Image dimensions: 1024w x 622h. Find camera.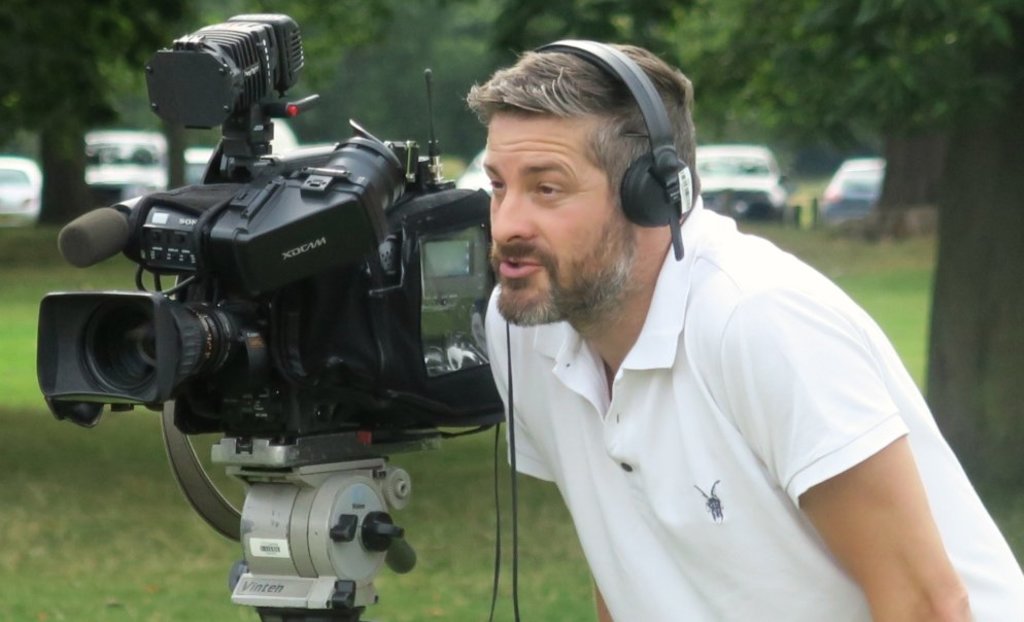
[x1=37, y1=14, x2=494, y2=442].
